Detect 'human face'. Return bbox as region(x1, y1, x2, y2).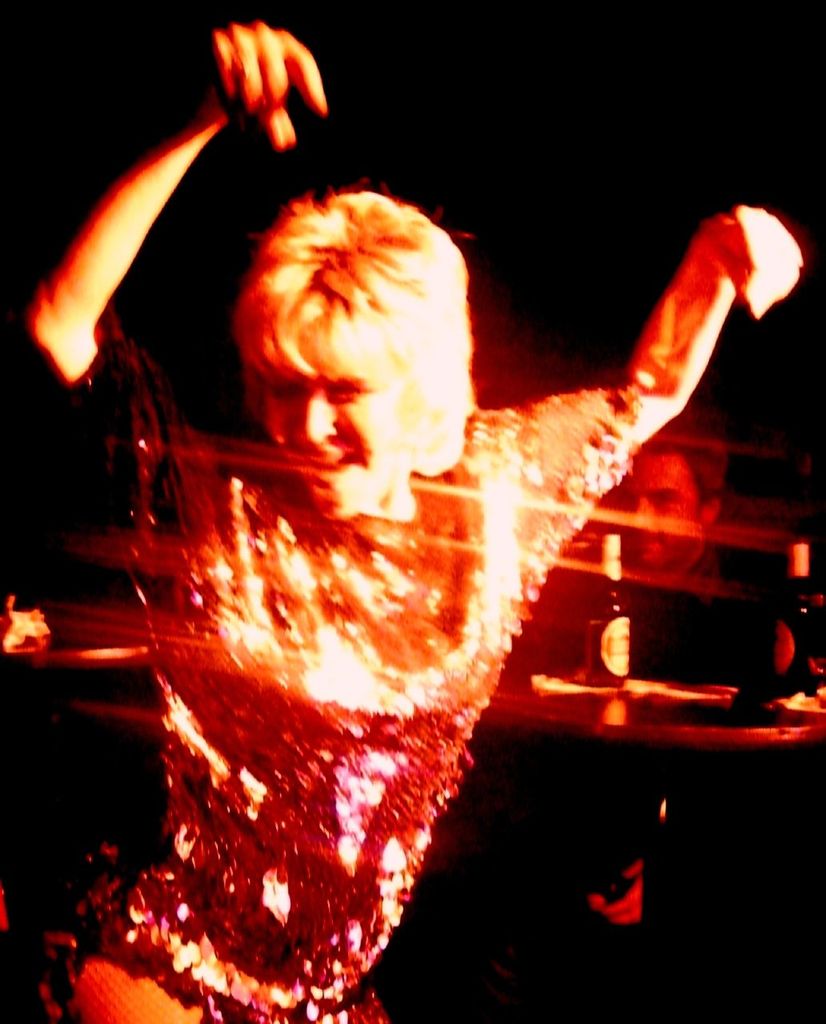
region(263, 314, 412, 521).
